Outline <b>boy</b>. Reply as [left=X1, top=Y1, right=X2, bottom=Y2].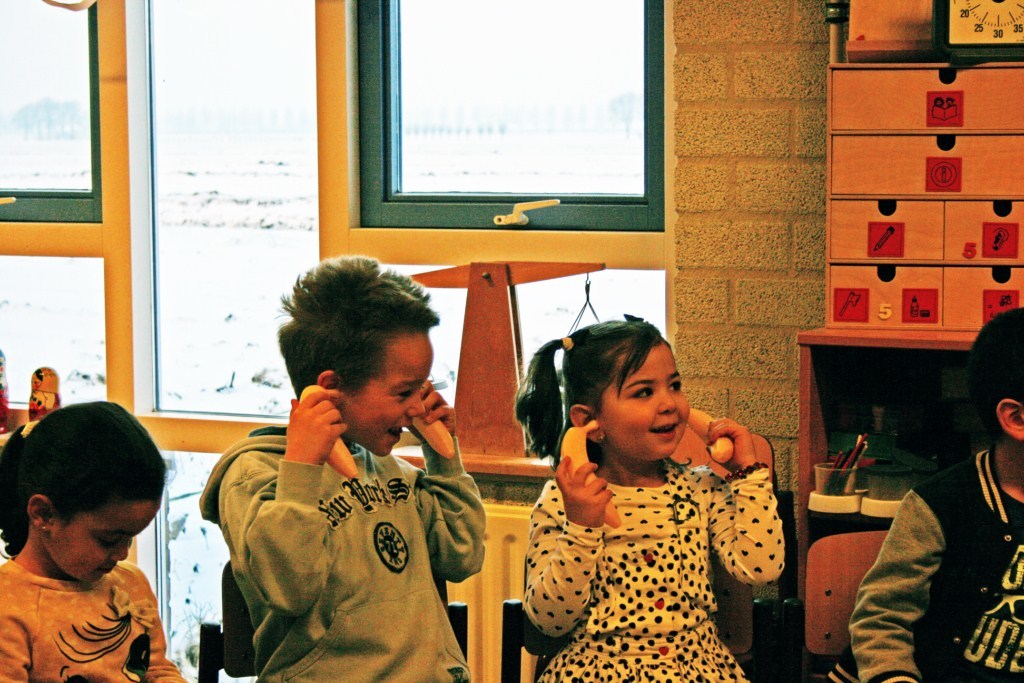
[left=196, top=255, right=489, bottom=682].
